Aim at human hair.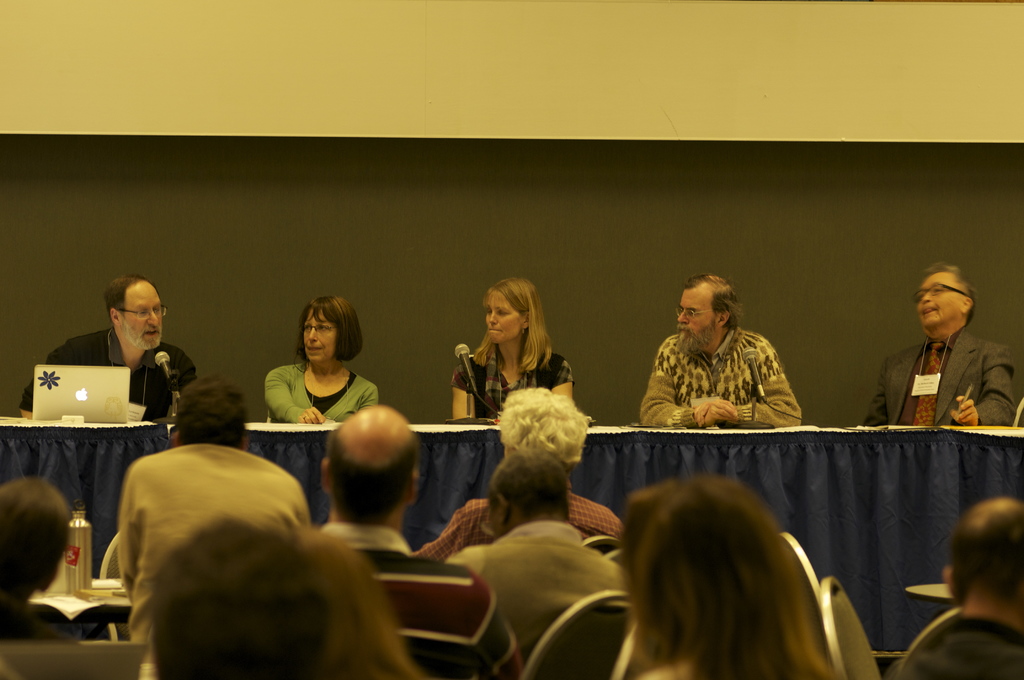
Aimed at bbox=(471, 275, 556, 375).
